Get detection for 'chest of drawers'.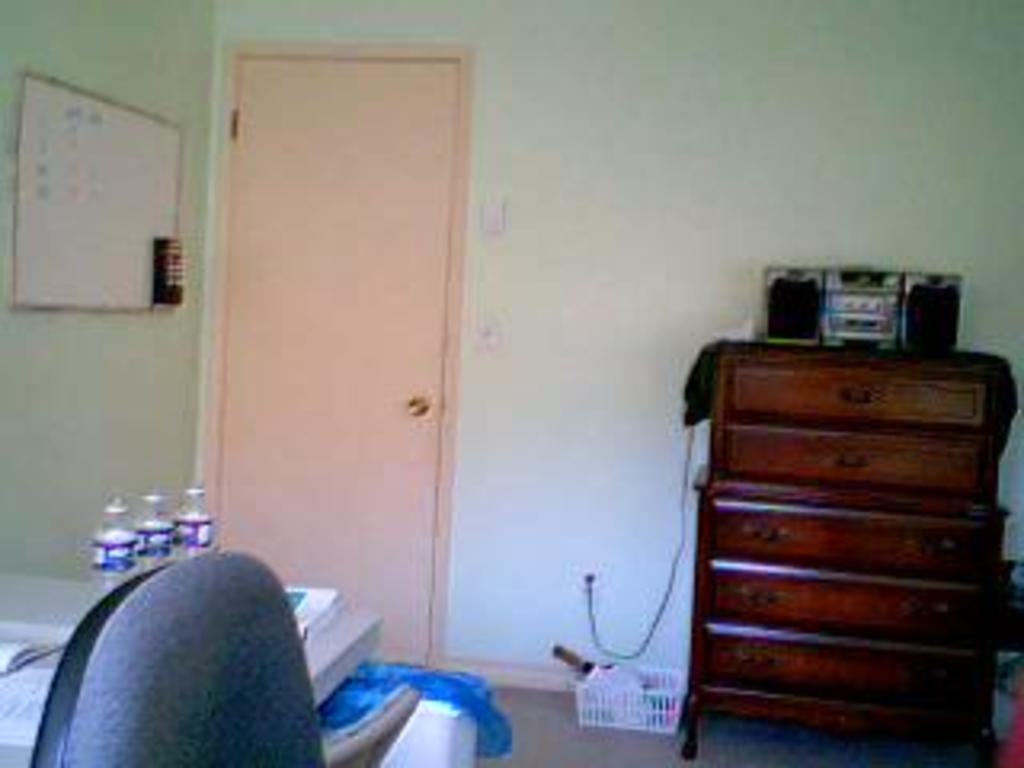
Detection: <bbox>678, 339, 1005, 765</bbox>.
